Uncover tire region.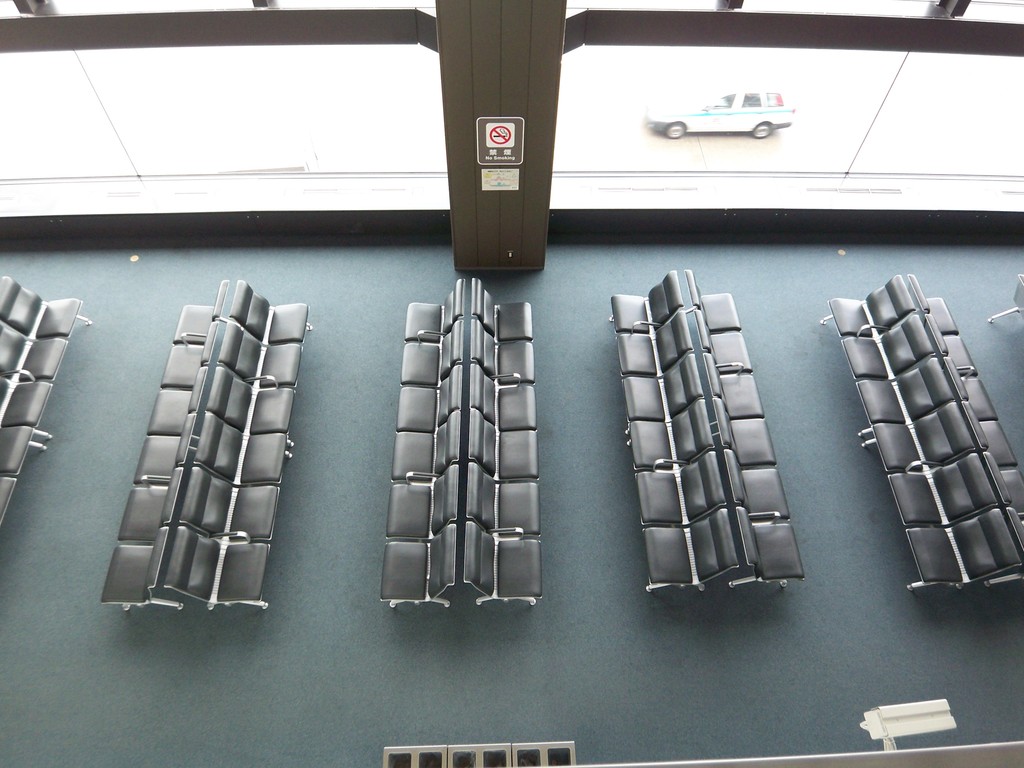
Uncovered: [751, 120, 771, 135].
